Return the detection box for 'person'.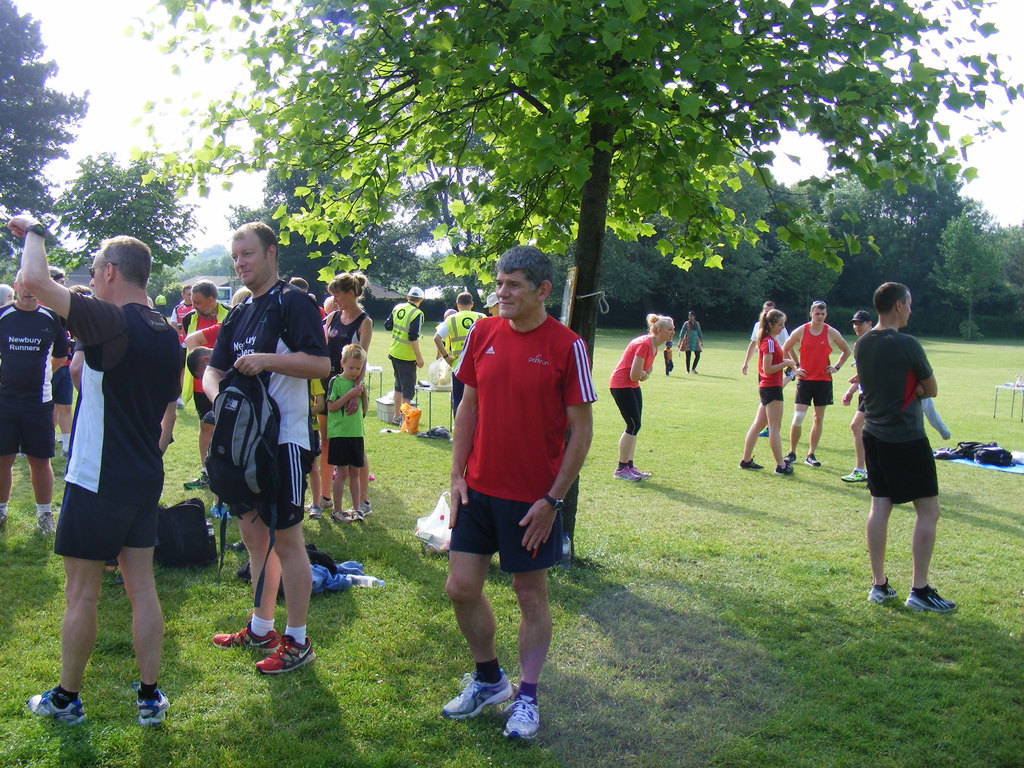
(x1=860, y1=282, x2=961, y2=623).
